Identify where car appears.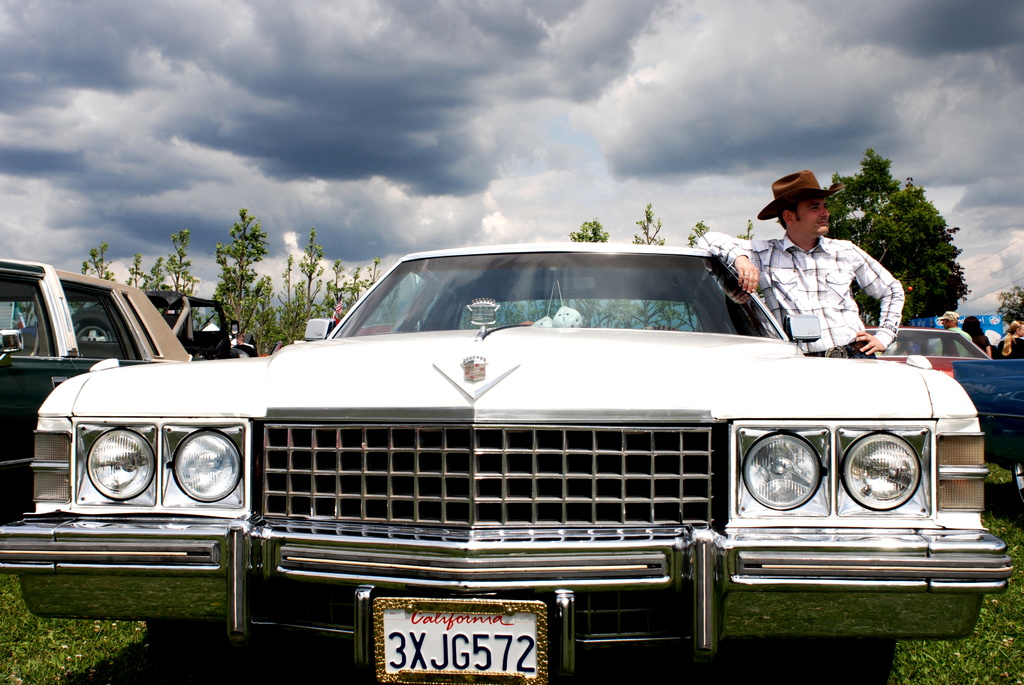
Appears at [868, 323, 1023, 468].
